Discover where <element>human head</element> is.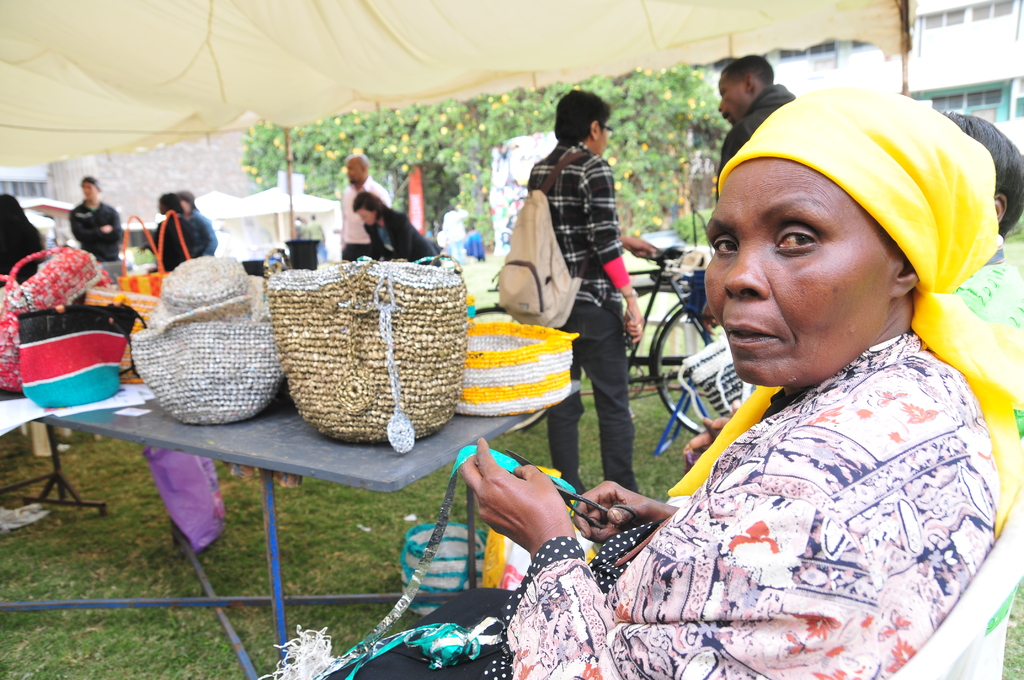
Discovered at (x1=557, y1=88, x2=611, y2=156).
